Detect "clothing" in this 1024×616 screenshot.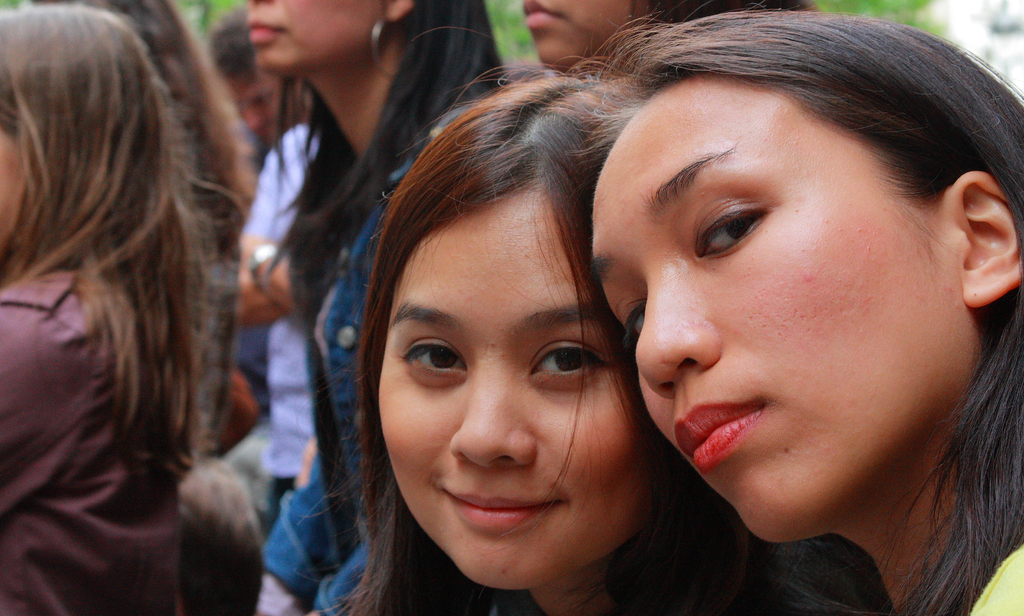
Detection: box=[234, 109, 321, 530].
